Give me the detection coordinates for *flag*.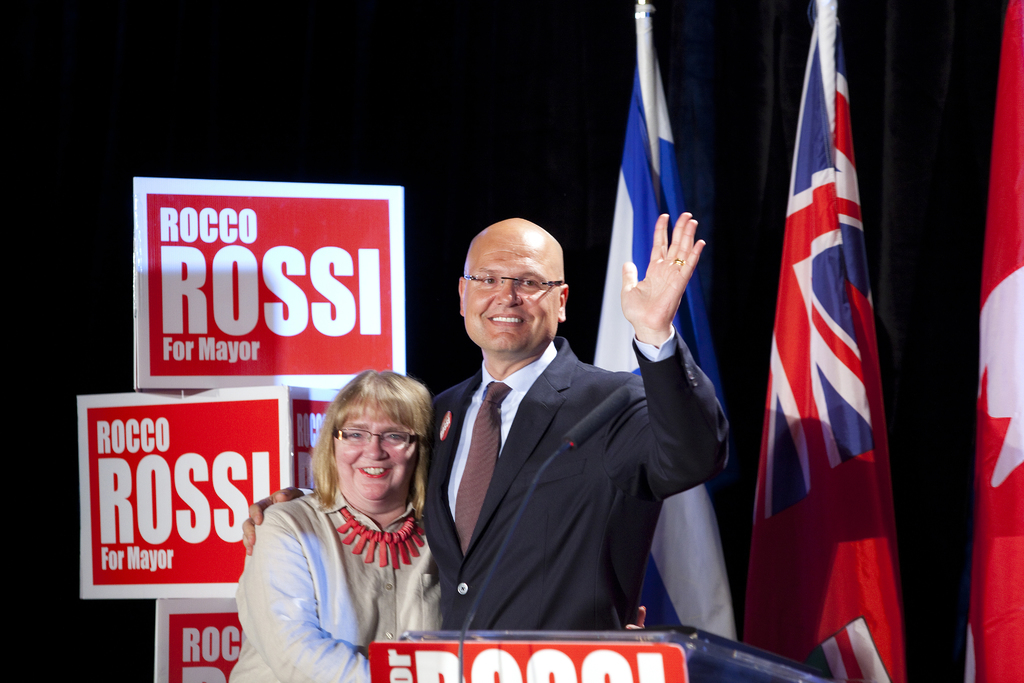
bbox=(755, 34, 900, 682).
